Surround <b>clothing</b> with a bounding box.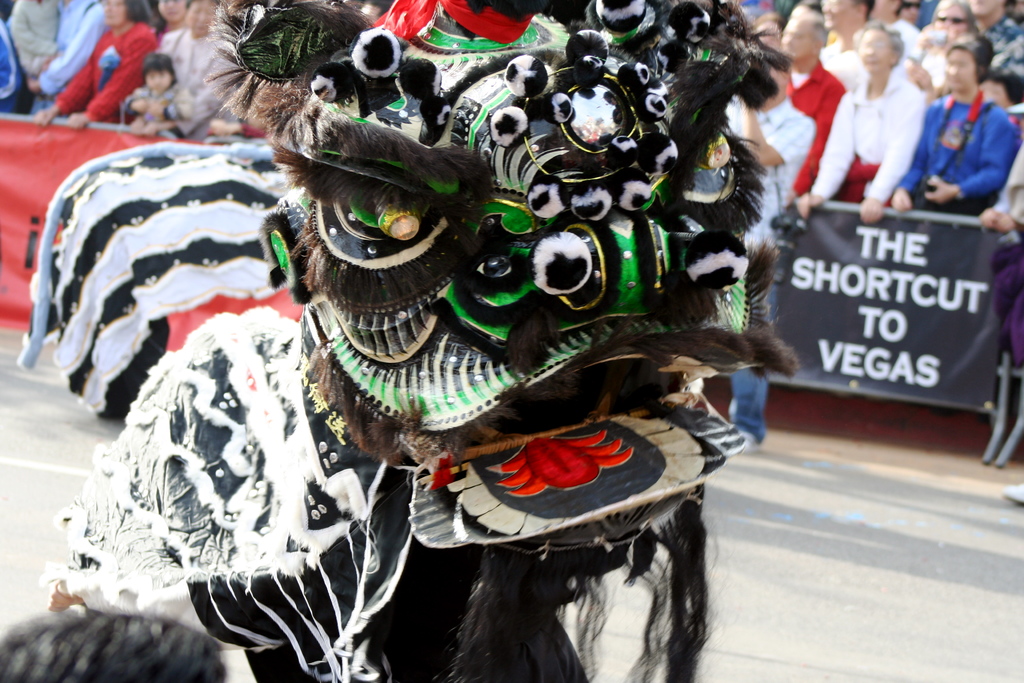
{"left": 781, "top": 65, "right": 848, "bottom": 196}.
